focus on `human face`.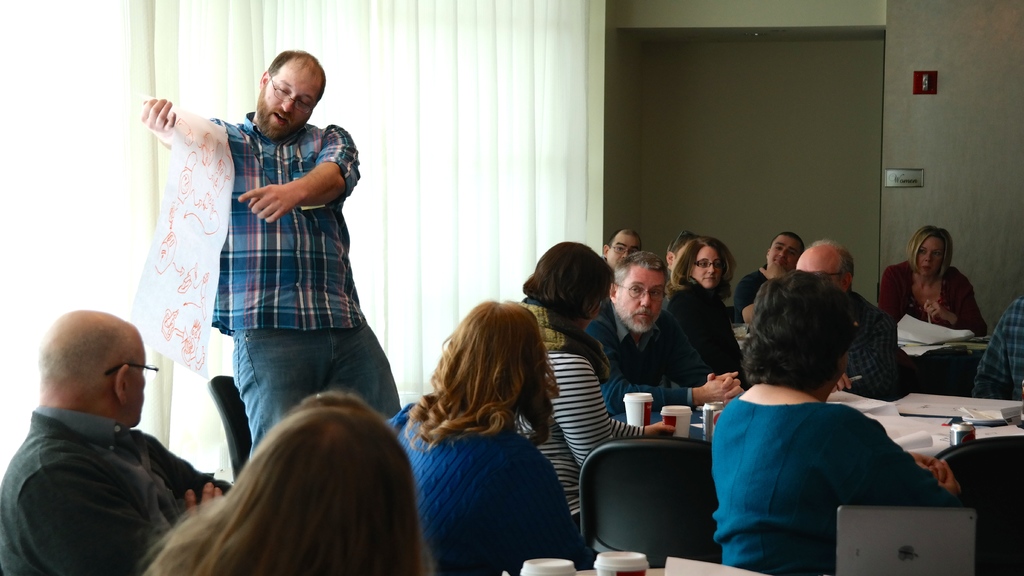
Focused at 123:335:148:435.
